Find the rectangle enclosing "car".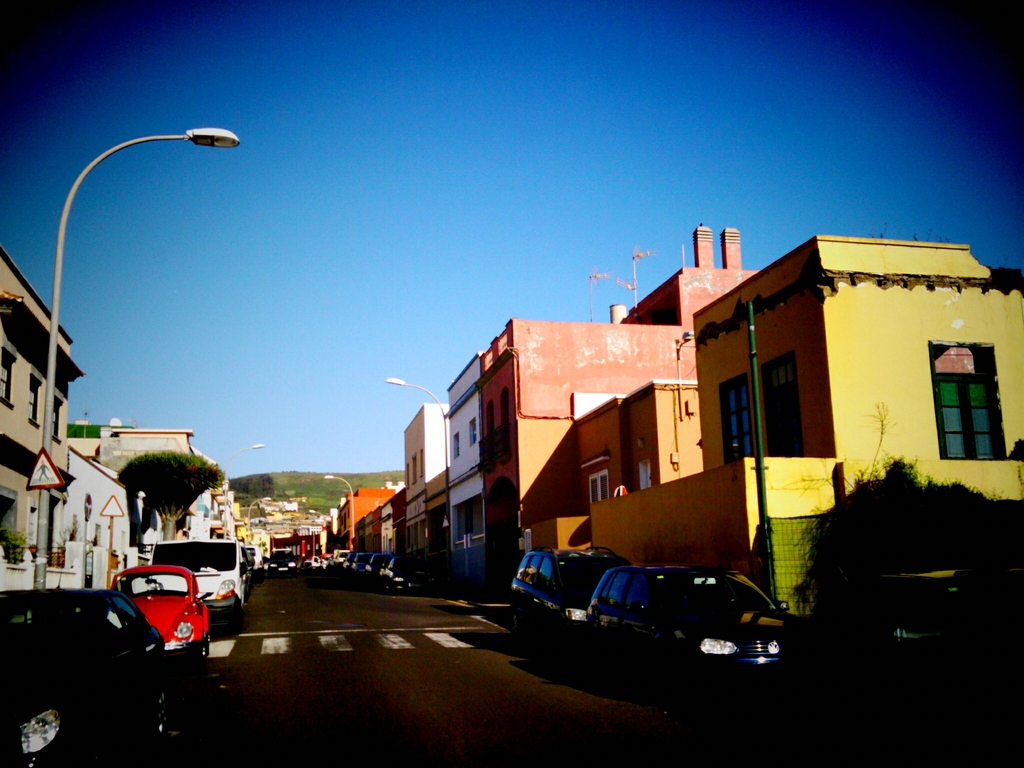
rect(106, 561, 207, 655).
